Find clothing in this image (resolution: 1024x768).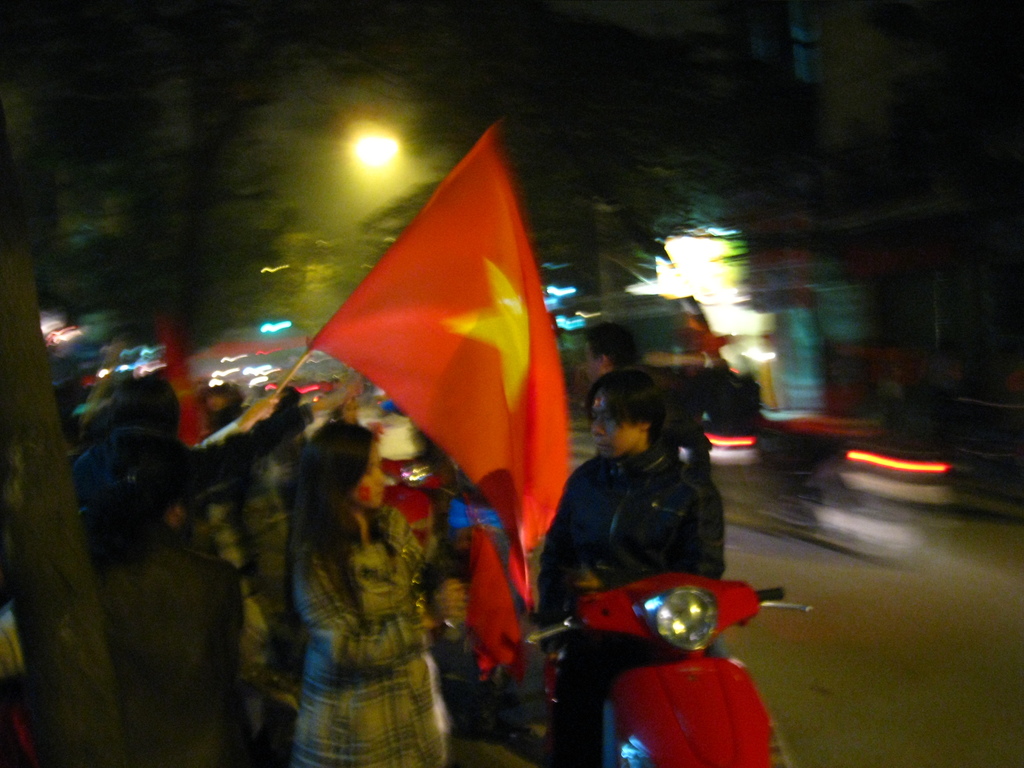
(left=532, top=438, right=726, bottom=767).
